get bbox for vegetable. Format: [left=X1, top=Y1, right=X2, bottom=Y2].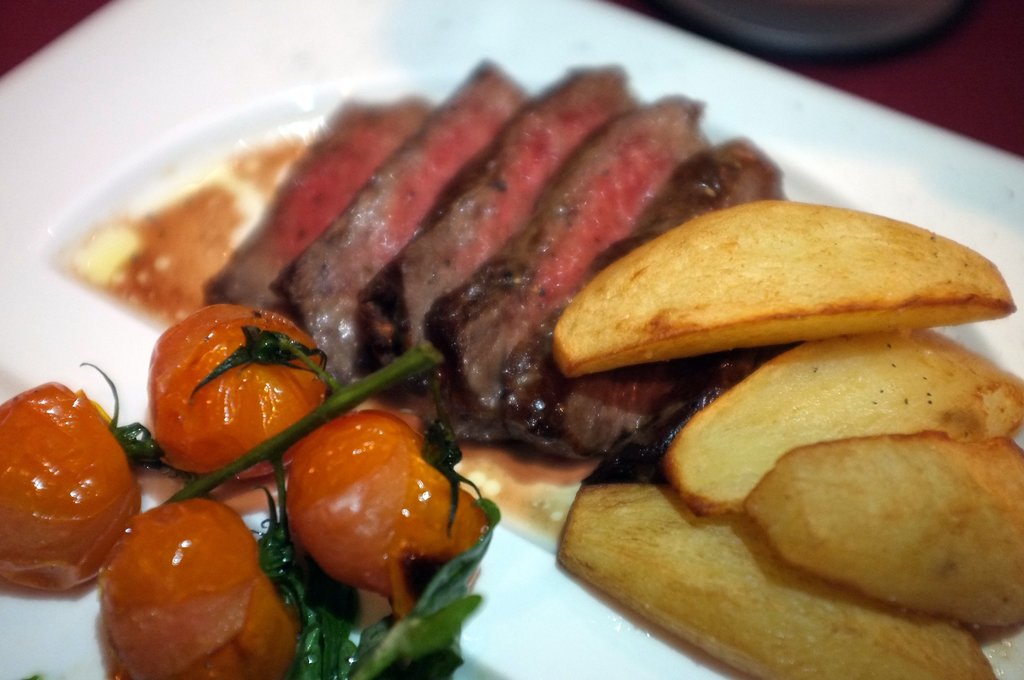
[left=743, top=432, right=1023, bottom=639].
